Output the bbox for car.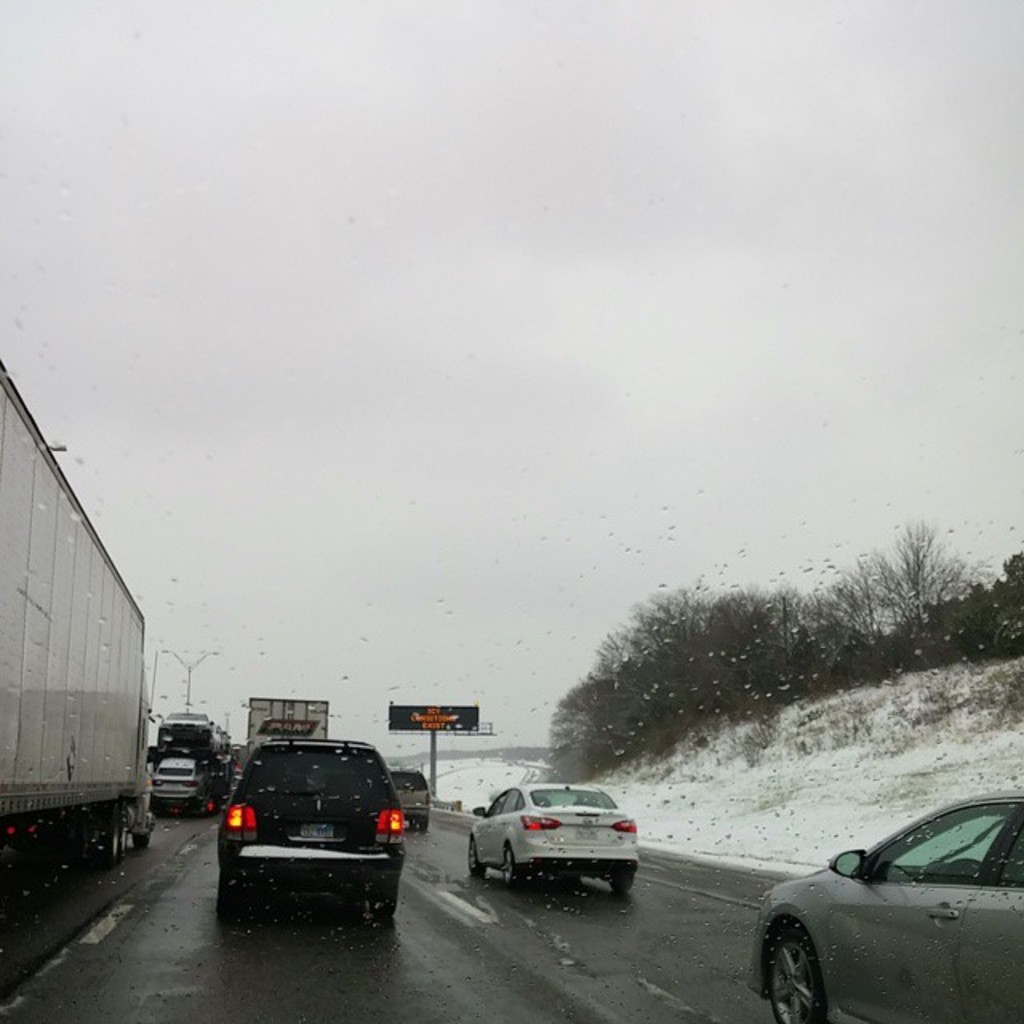
pyautogui.locateOnScreen(381, 758, 432, 832).
